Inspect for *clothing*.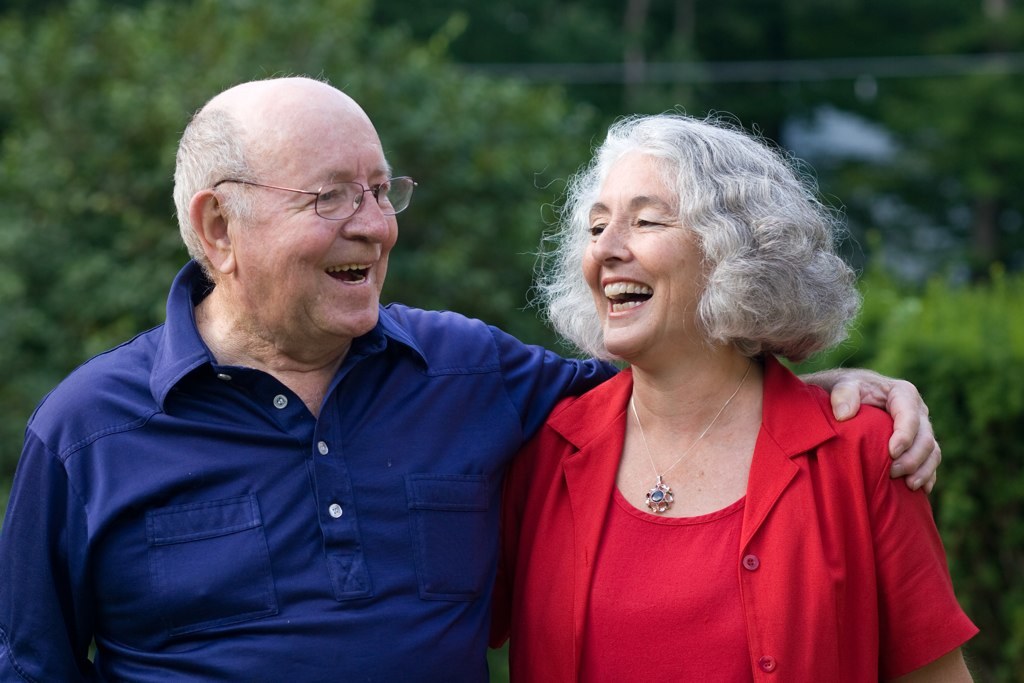
Inspection: BBox(475, 344, 976, 682).
